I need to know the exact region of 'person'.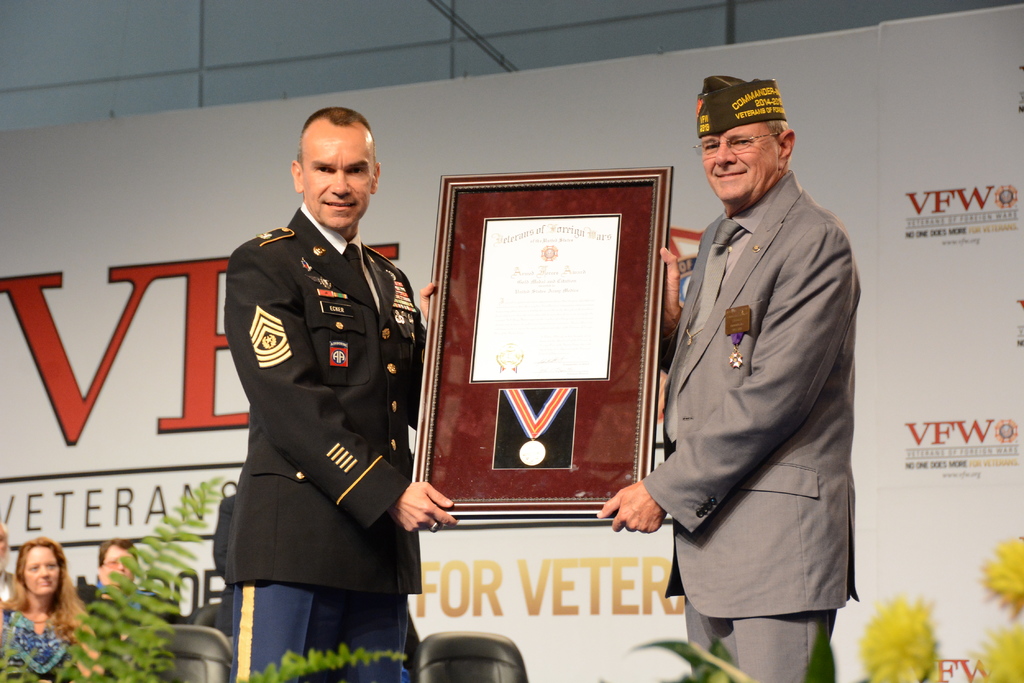
Region: rect(229, 109, 454, 682).
